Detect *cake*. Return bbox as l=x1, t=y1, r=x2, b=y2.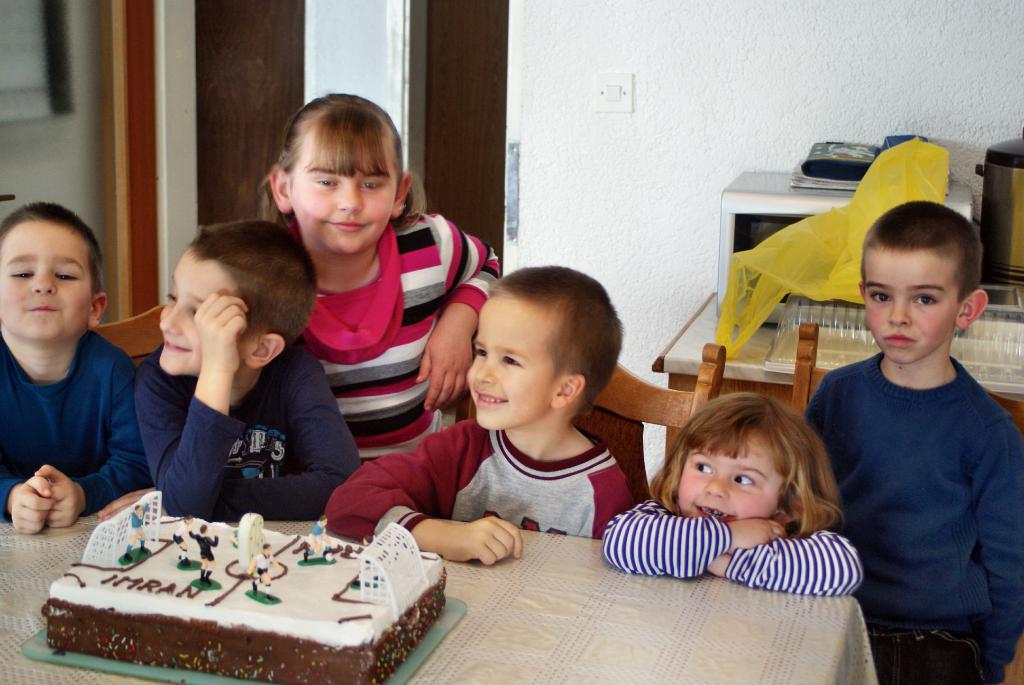
l=45, t=515, r=447, b=684.
